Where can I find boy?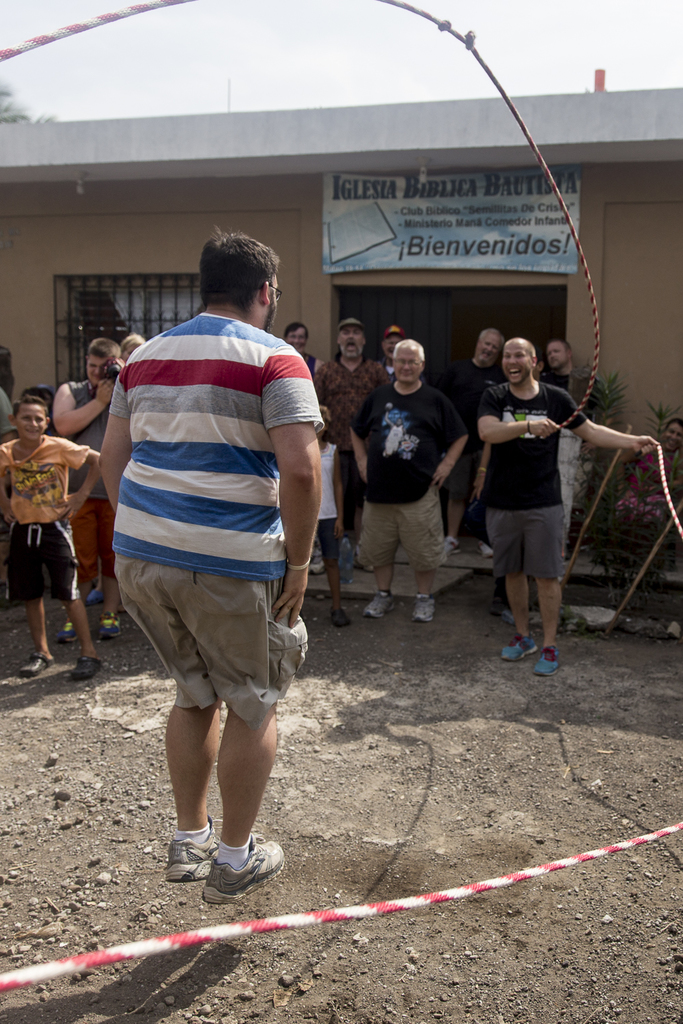
You can find it at 0:398:113:681.
